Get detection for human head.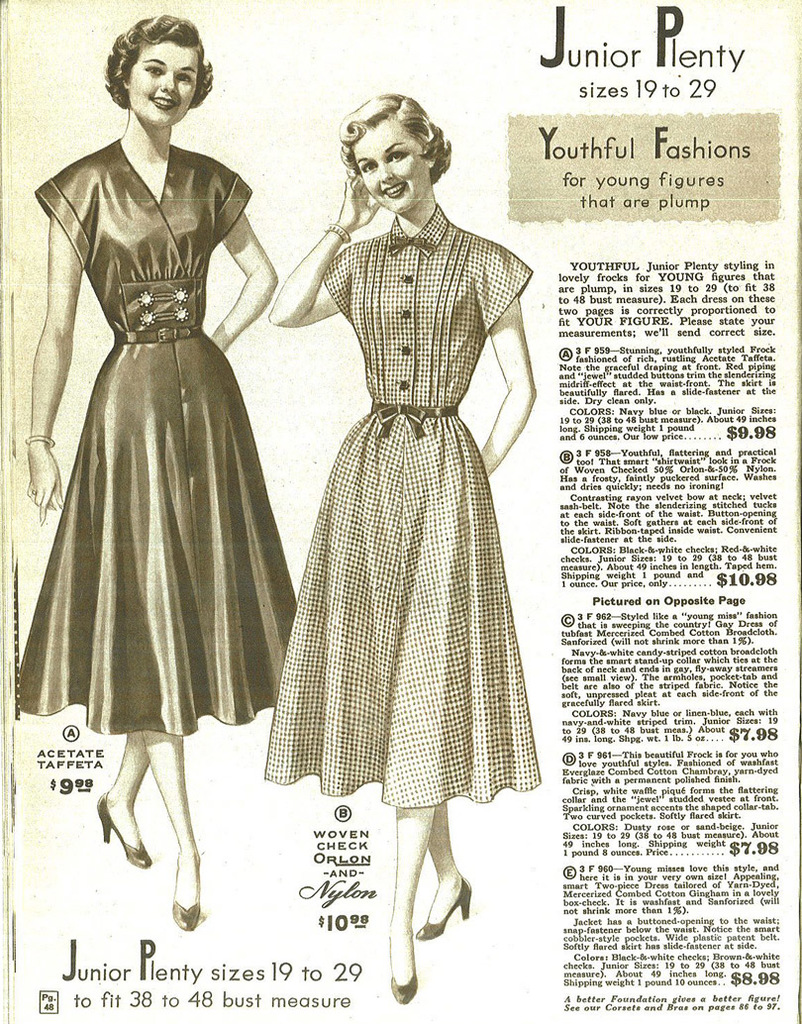
Detection: [346, 90, 452, 207].
